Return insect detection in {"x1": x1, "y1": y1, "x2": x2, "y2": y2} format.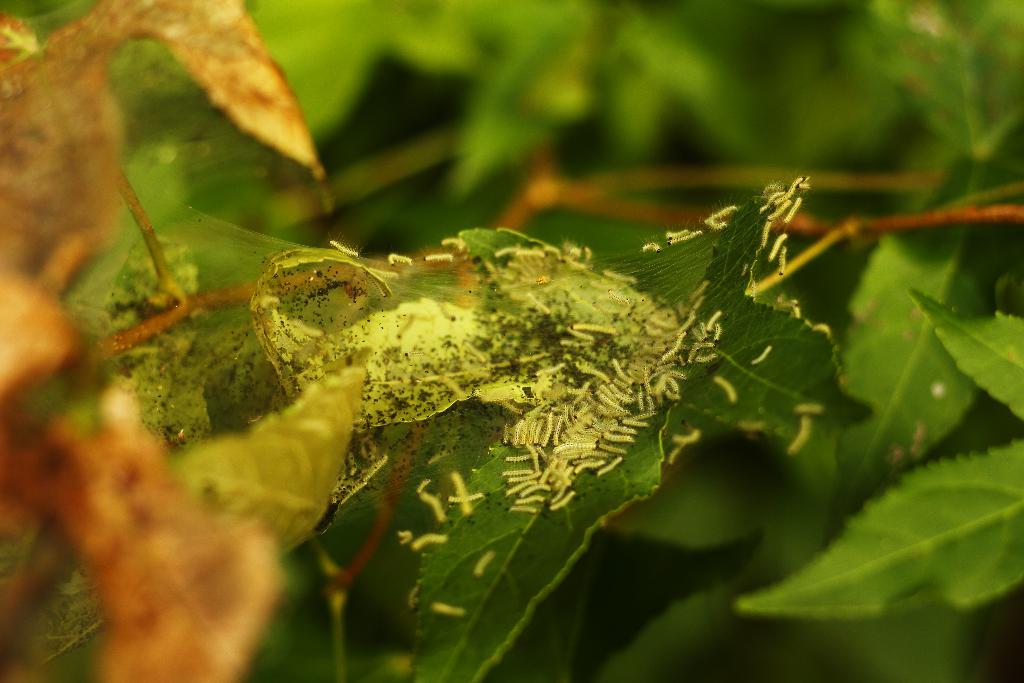
{"x1": 410, "y1": 534, "x2": 445, "y2": 548}.
